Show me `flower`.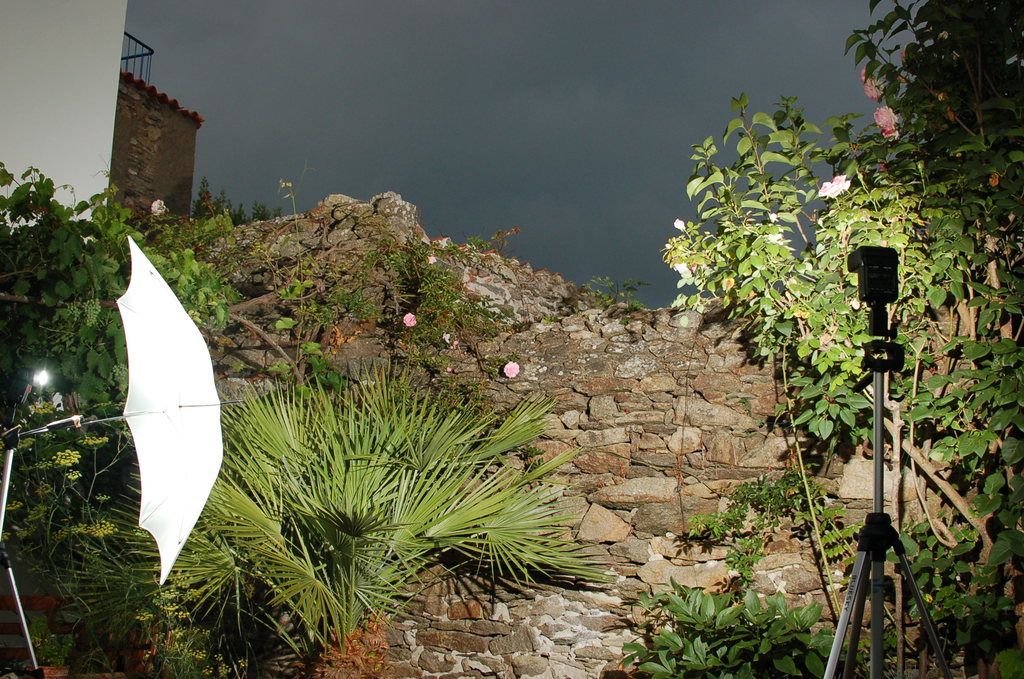
`flower` is here: 675:217:685:232.
